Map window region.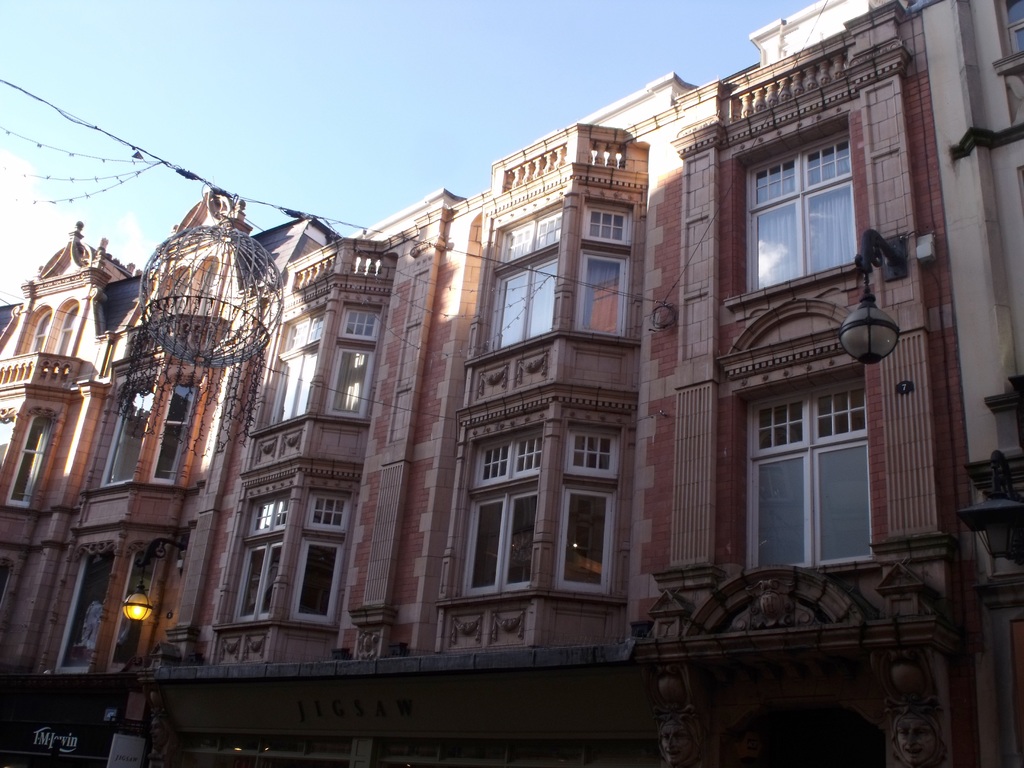
Mapped to locate(339, 303, 376, 343).
